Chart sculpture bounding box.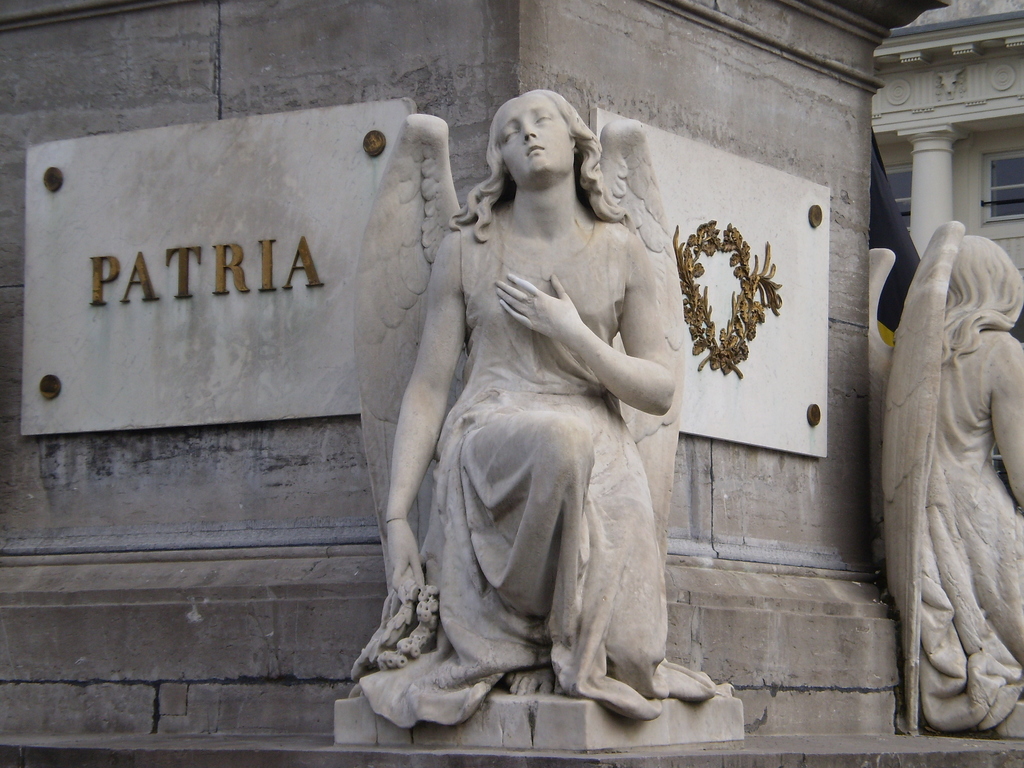
Charted: 890, 159, 1019, 767.
